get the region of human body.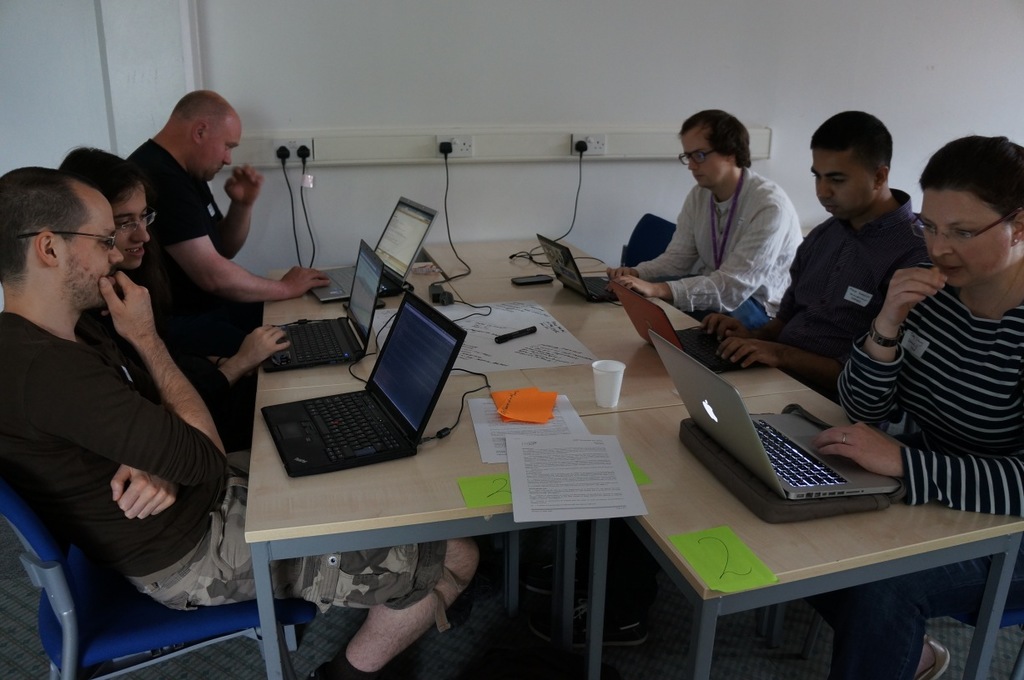
[0, 270, 480, 679].
